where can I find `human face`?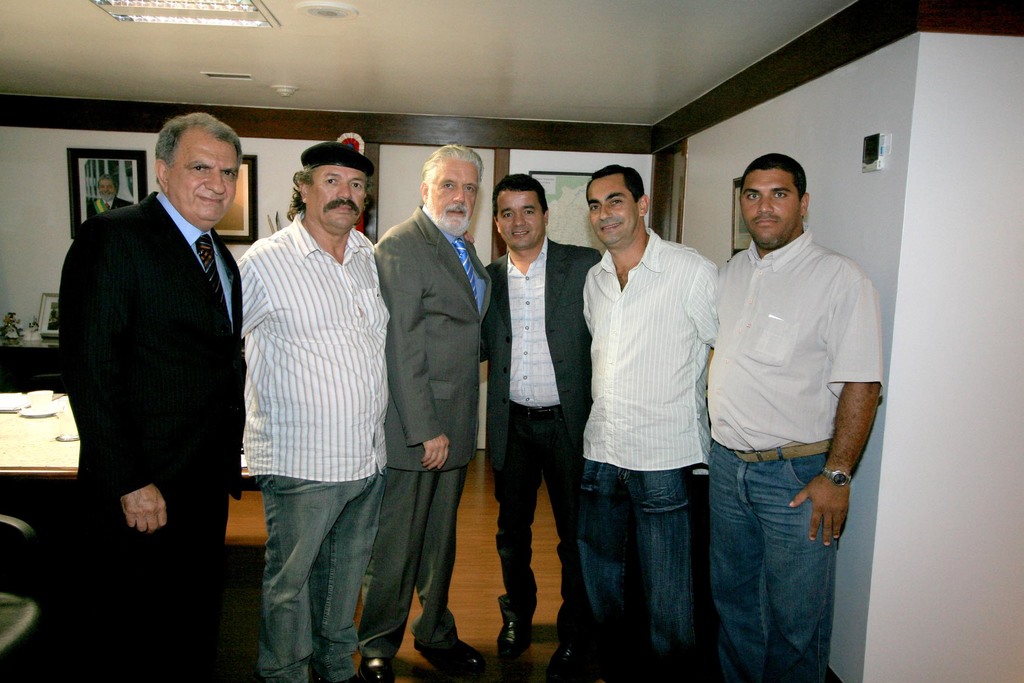
You can find it at 740/169/799/252.
